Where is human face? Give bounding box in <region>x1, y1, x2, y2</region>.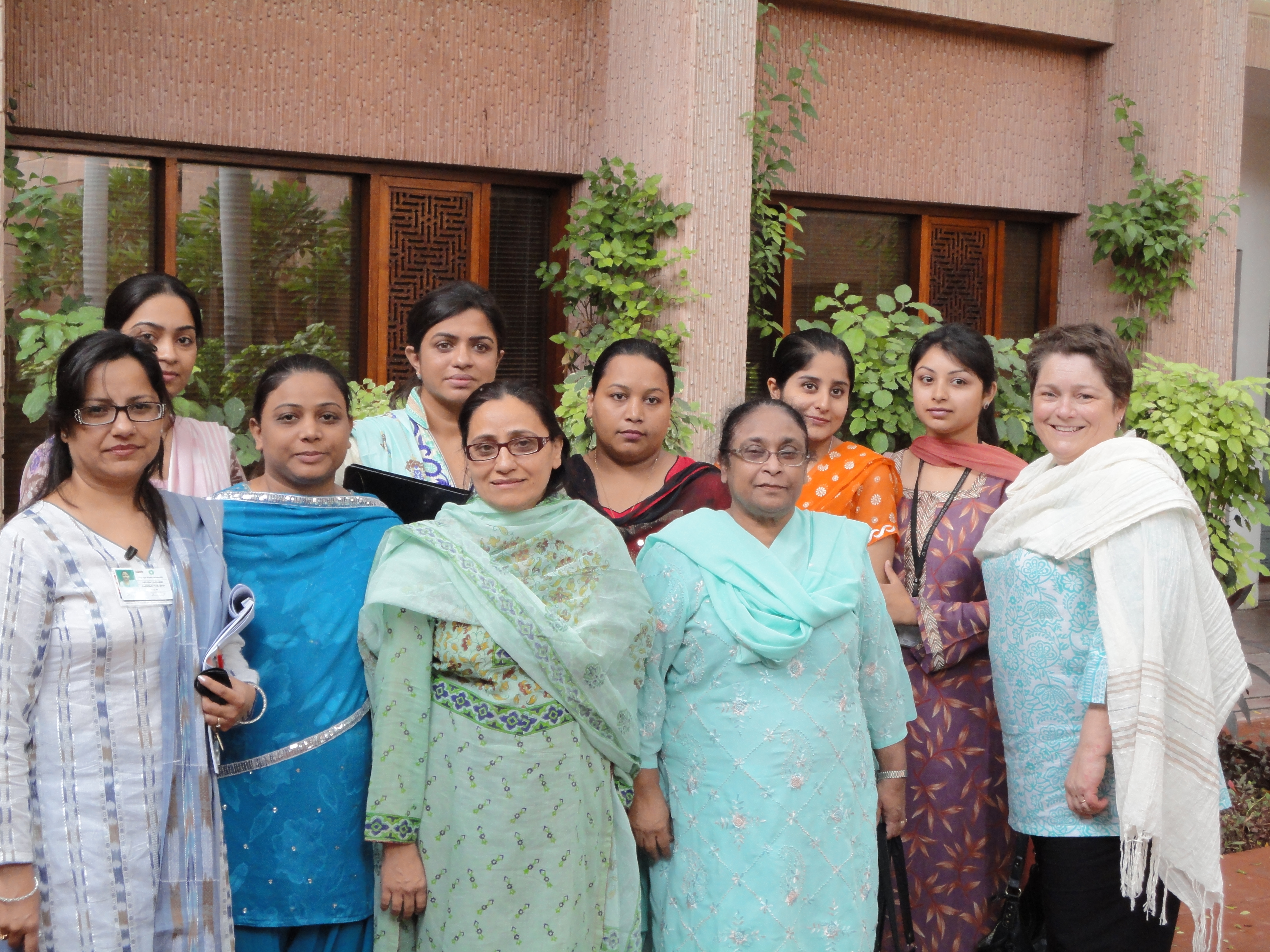
<region>134, 115, 164, 151</region>.
